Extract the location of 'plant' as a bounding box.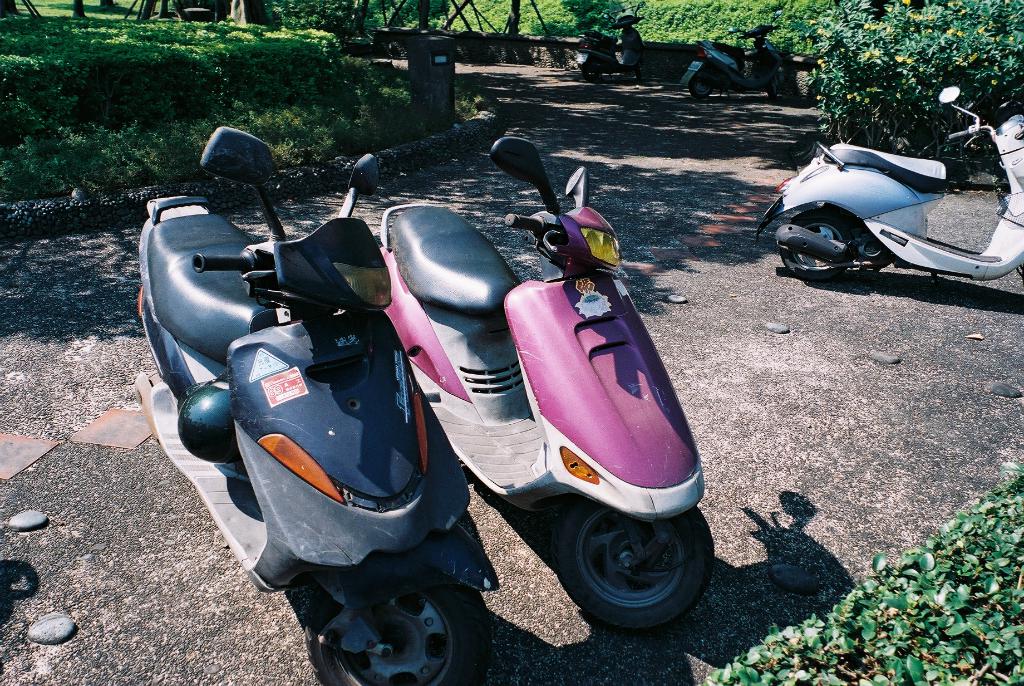
locate(631, 0, 865, 54).
